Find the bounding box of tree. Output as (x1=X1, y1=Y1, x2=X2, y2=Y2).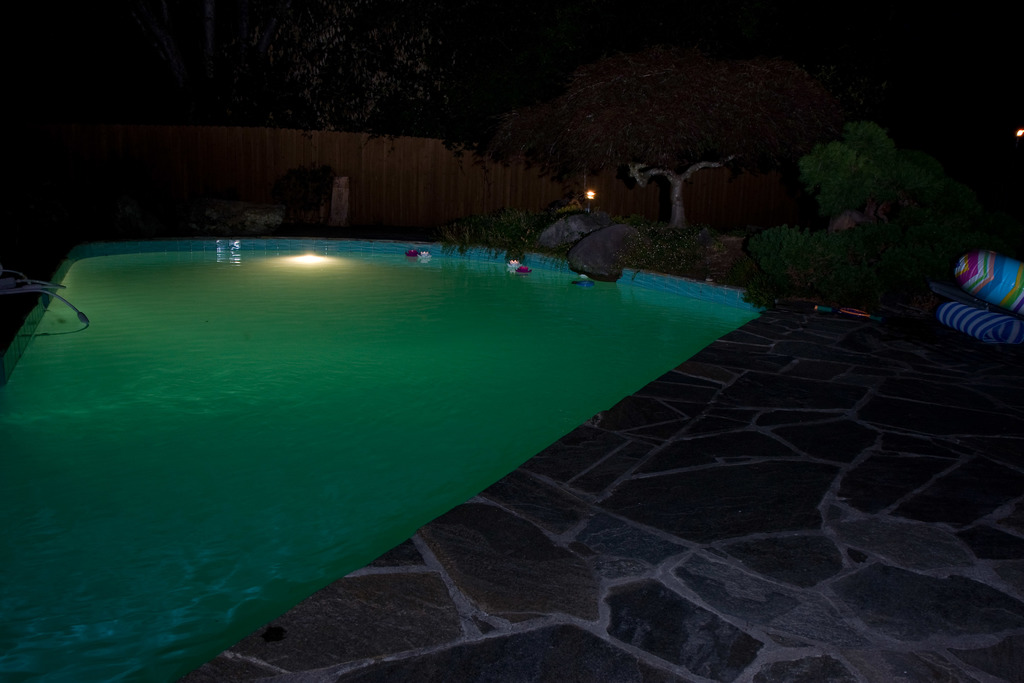
(x1=800, y1=120, x2=914, y2=209).
